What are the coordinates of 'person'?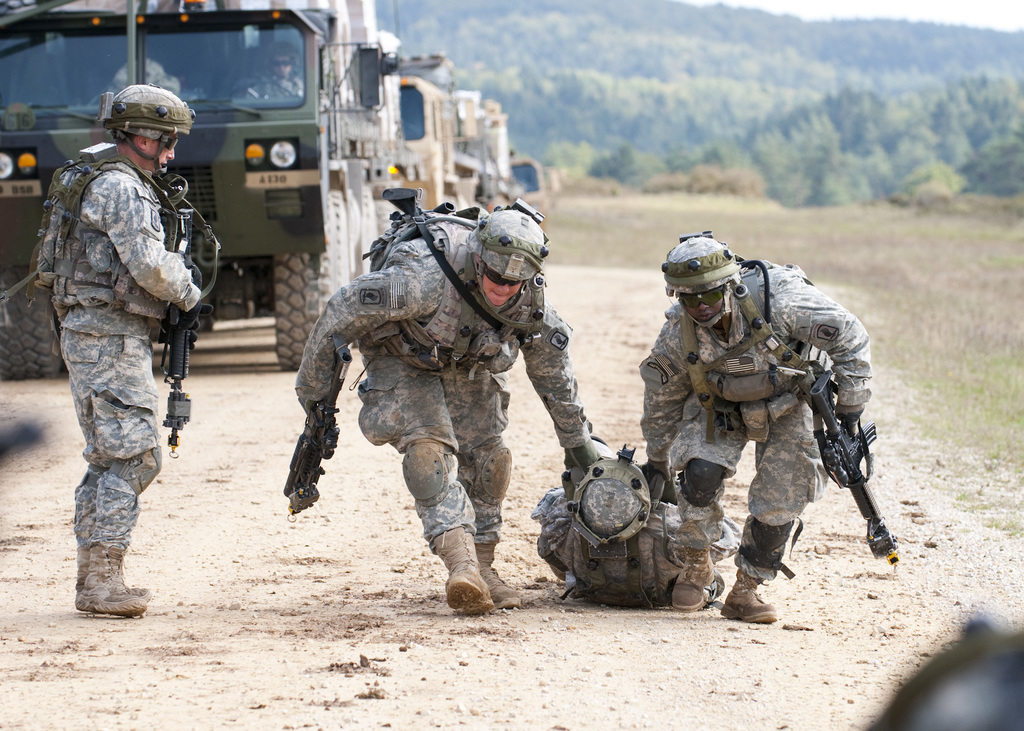
l=54, t=83, r=211, b=613.
